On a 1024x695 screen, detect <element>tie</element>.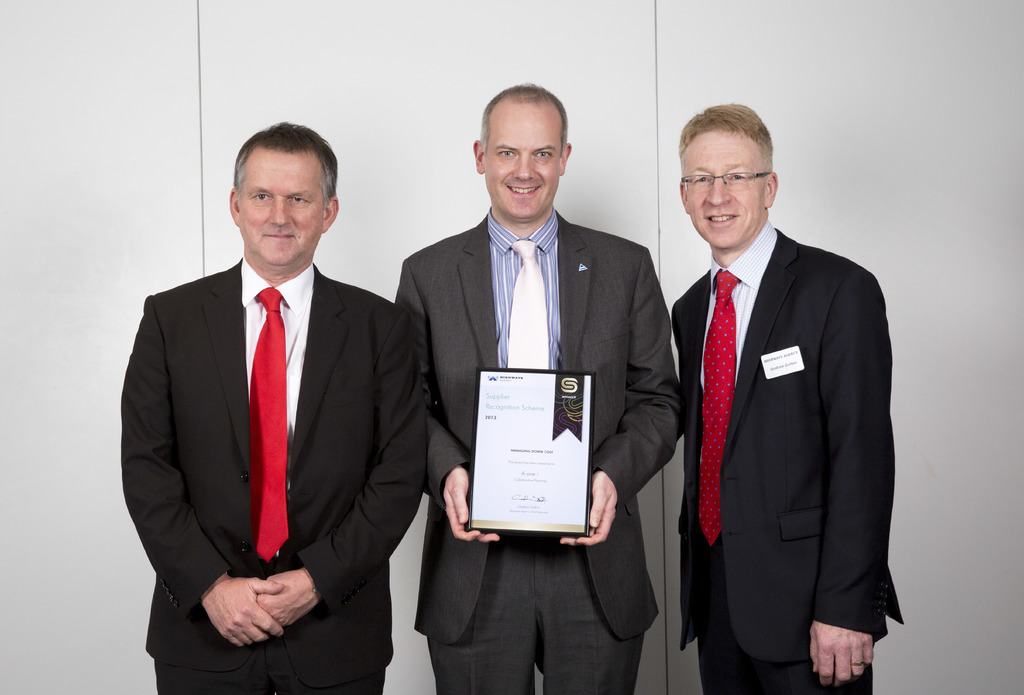
BBox(506, 239, 548, 368).
